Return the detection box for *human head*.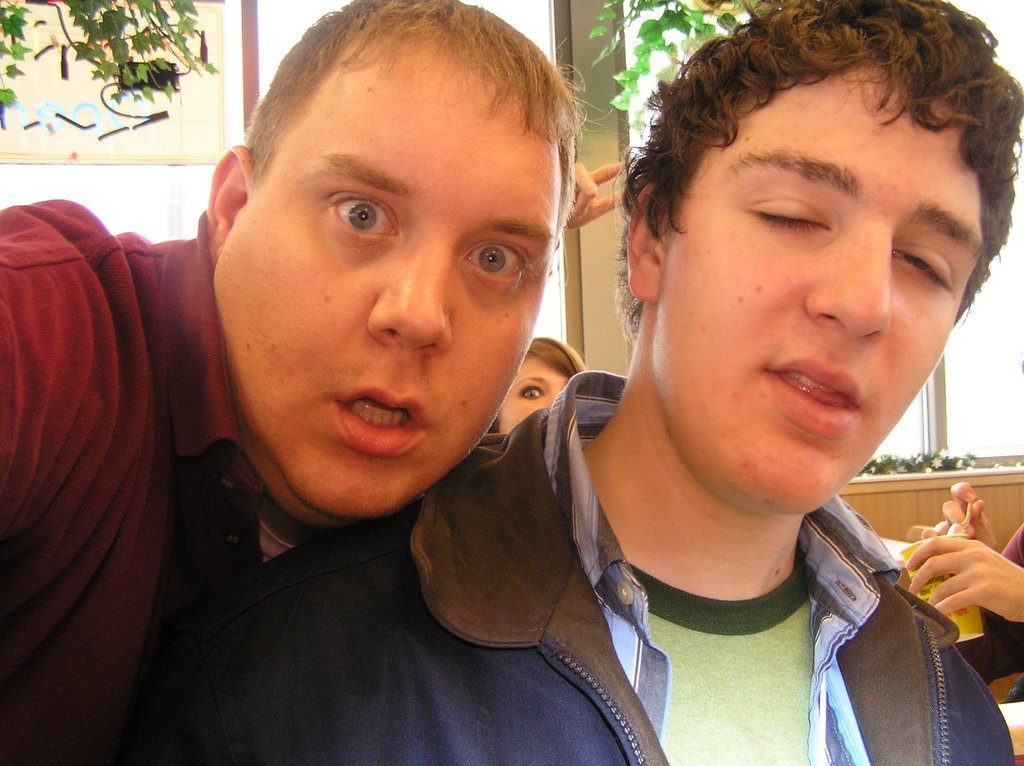
627, 0, 1023, 504.
